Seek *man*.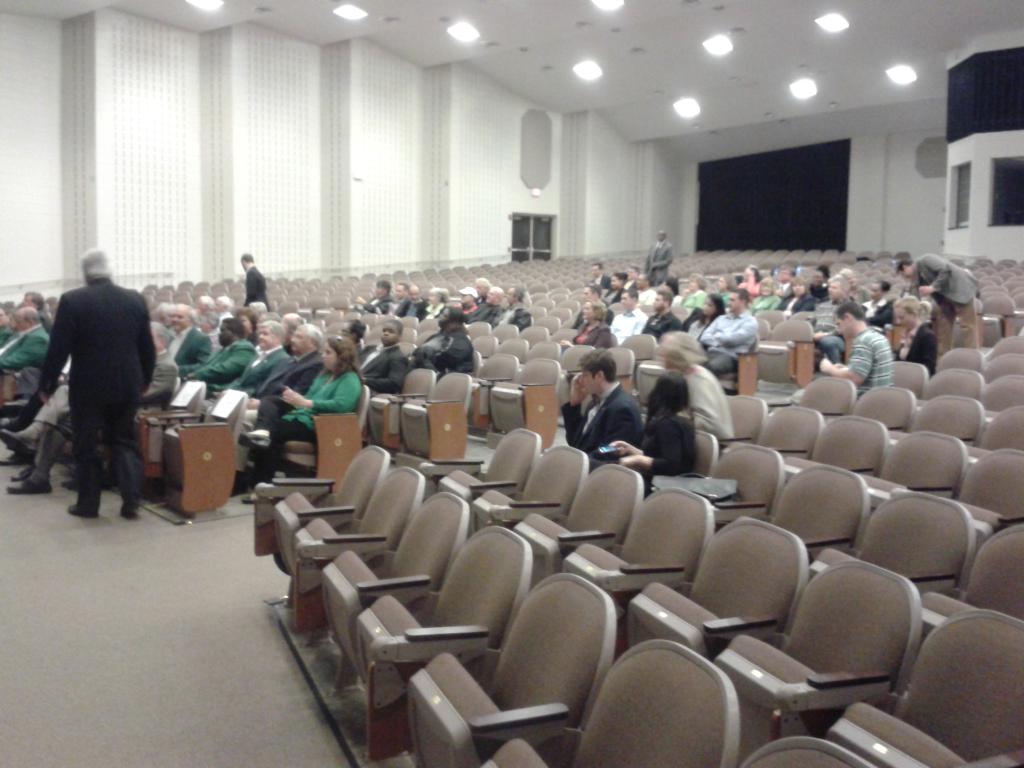
{"x1": 465, "y1": 287, "x2": 504, "y2": 326}.
